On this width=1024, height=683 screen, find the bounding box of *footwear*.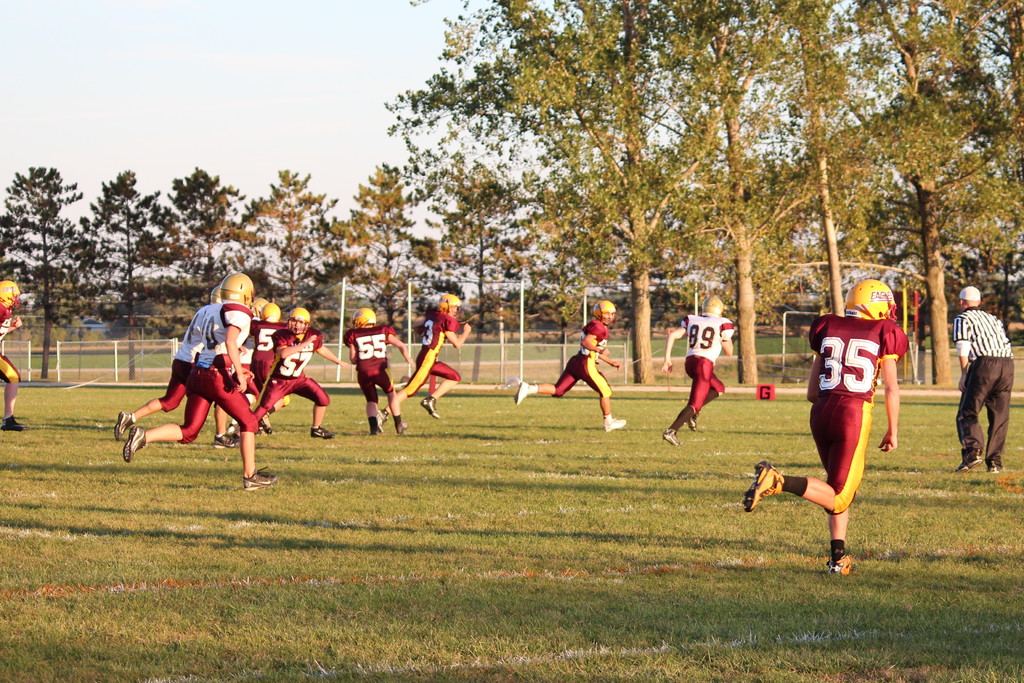
Bounding box: rect(259, 413, 271, 436).
